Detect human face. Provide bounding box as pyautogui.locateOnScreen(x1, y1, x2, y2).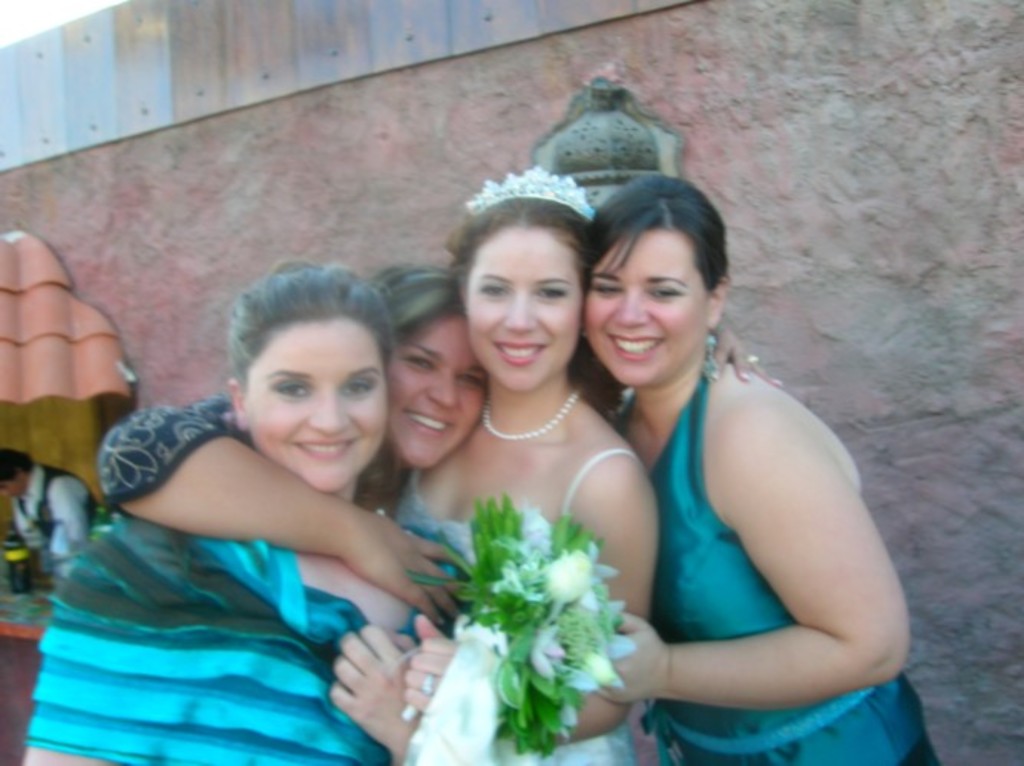
pyautogui.locateOnScreen(575, 224, 704, 394).
